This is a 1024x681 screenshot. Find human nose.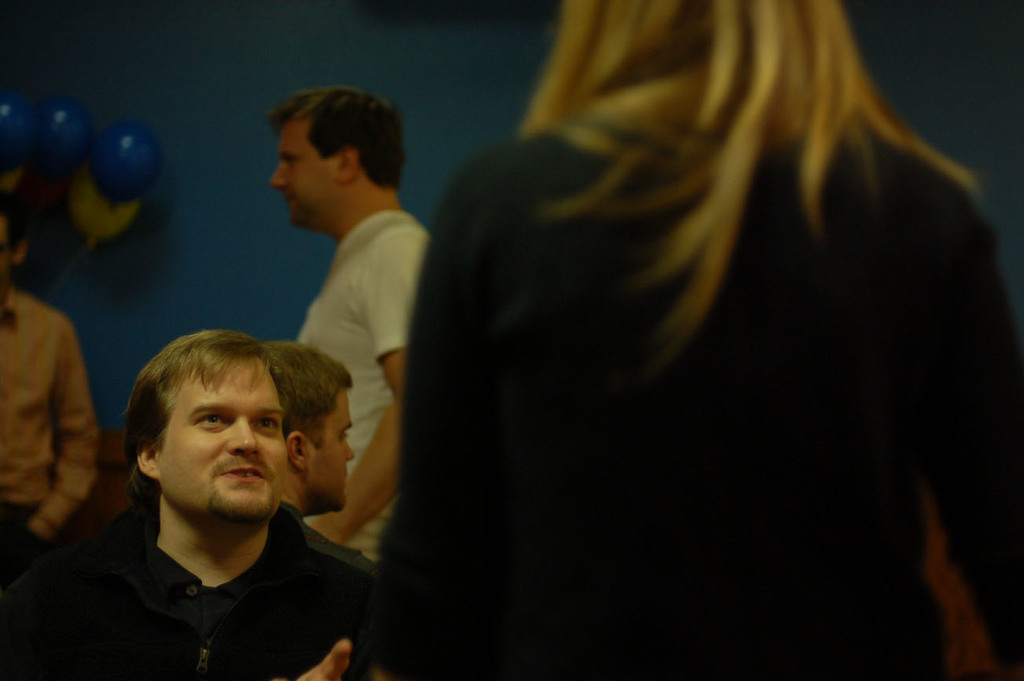
Bounding box: <bbox>270, 161, 290, 192</bbox>.
